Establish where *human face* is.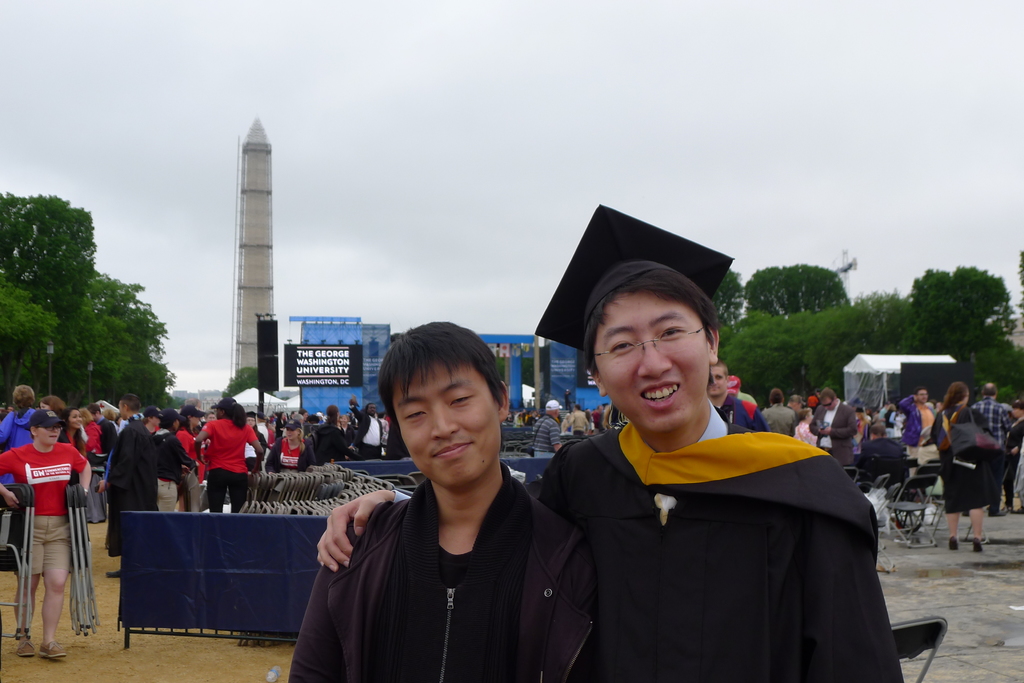
Established at [70,408,81,426].
